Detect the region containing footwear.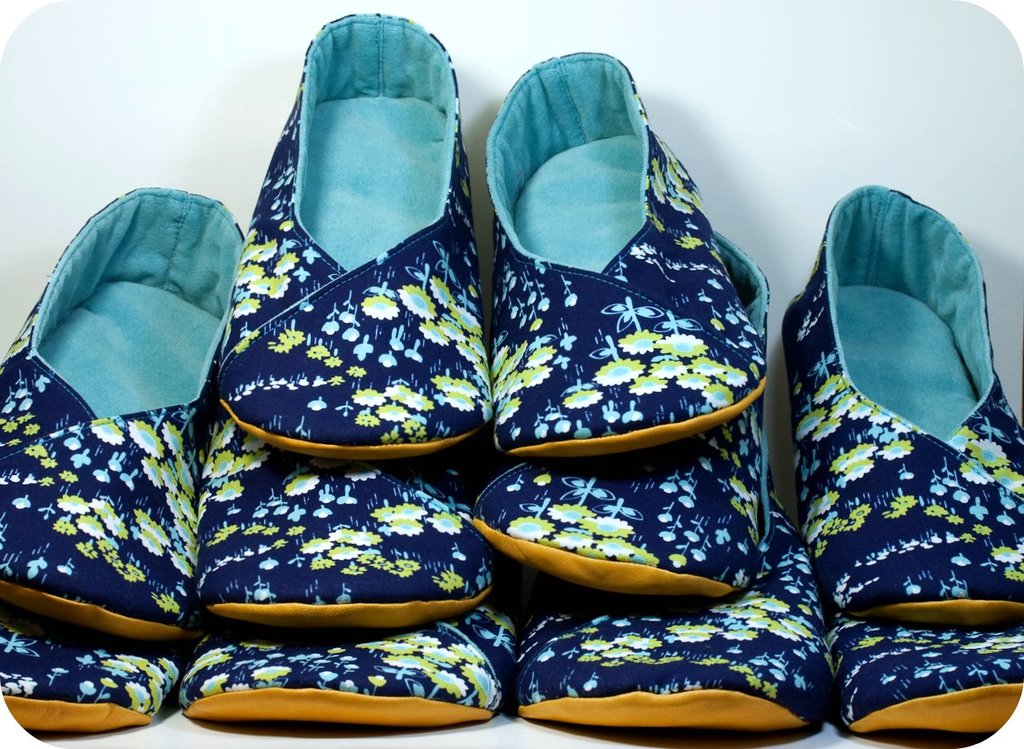
box=[170, 586, 520, 742].
